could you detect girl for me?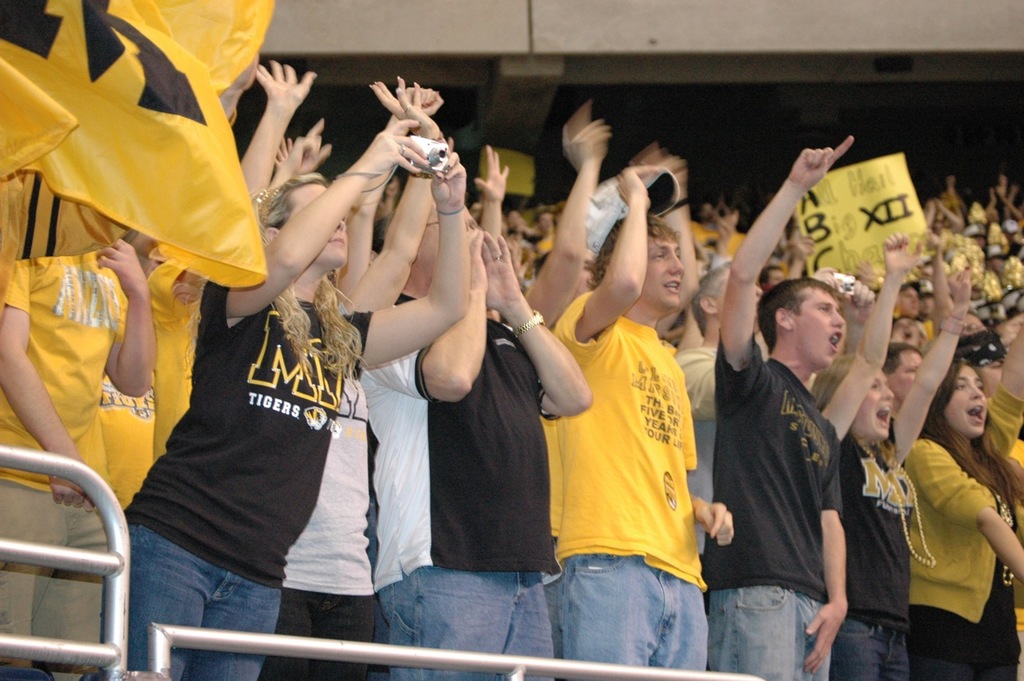
Detection result: {"left": 905, "top": 360, "right": 1023, "bottom": 680}.
